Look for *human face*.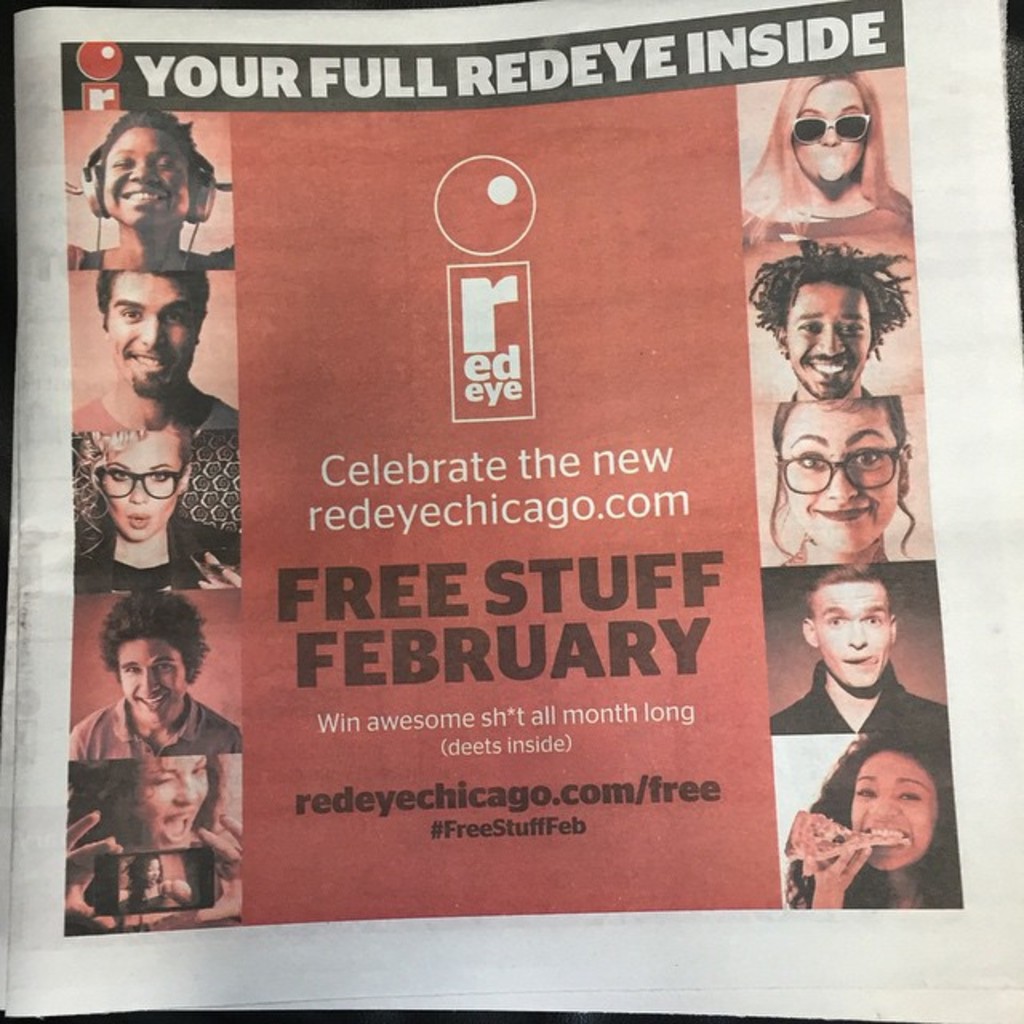
Found: pyautogui.locateOnScreen(101, 270, 203, 398).
